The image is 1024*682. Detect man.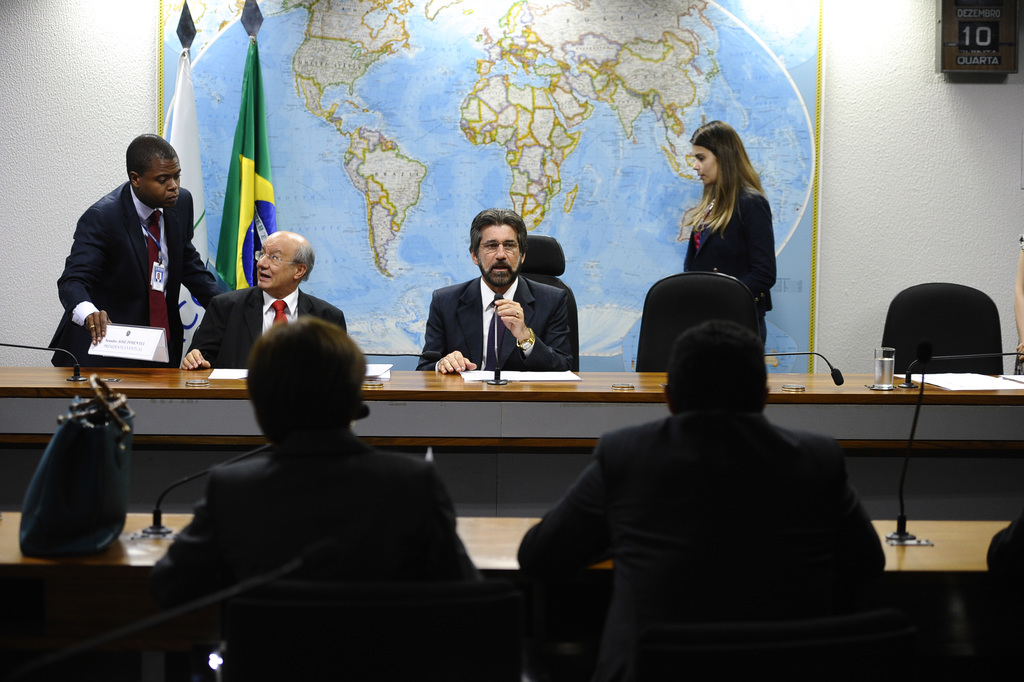
Detection: {"x1": 46, "y1": 134, "x2": 233, "y2": 371}.
